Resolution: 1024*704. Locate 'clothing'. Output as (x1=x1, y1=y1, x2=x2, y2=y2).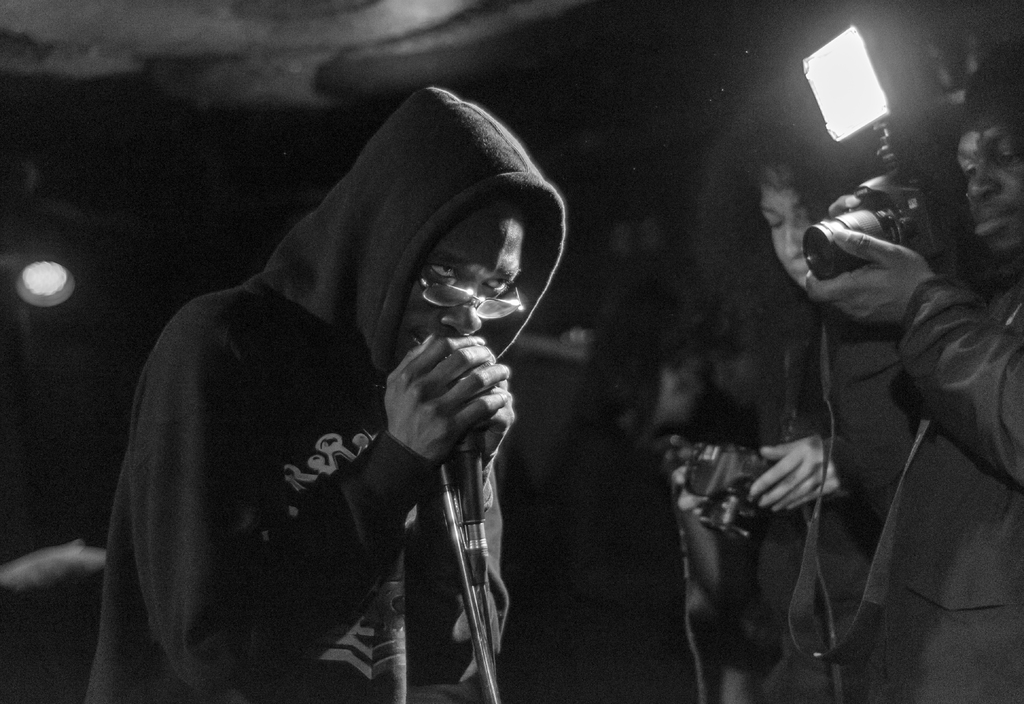
(x1=835, y1=284, x2=1023, y2=703).
